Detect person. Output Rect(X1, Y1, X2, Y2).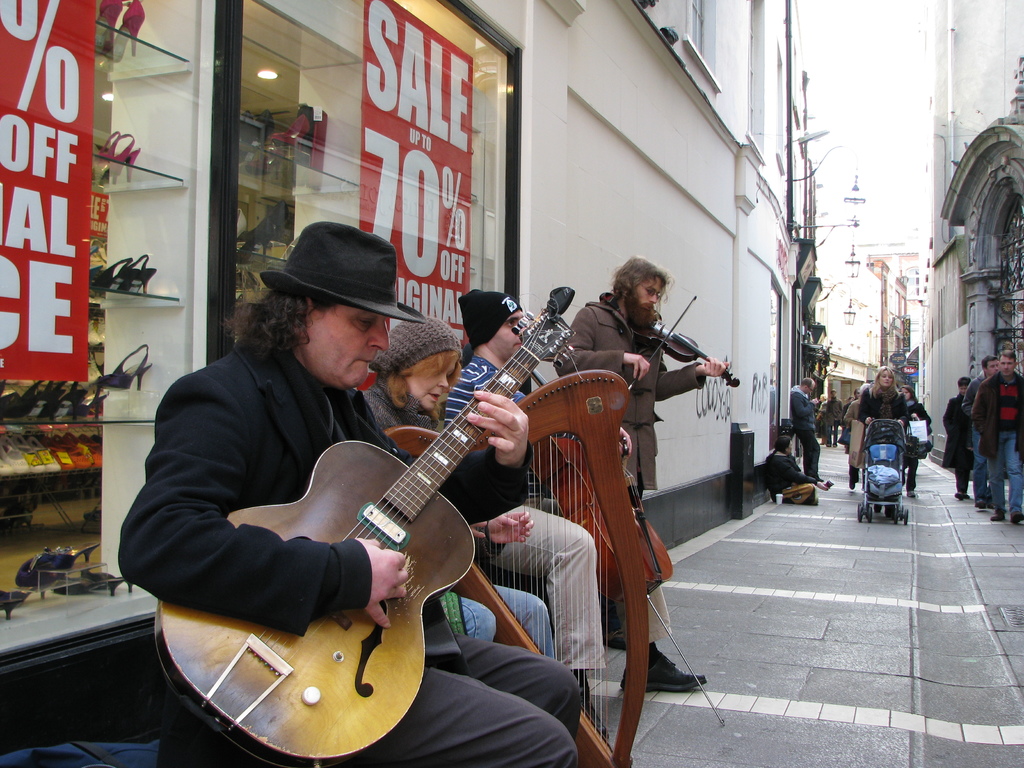
Rect(972, 358, 1002, 503).
